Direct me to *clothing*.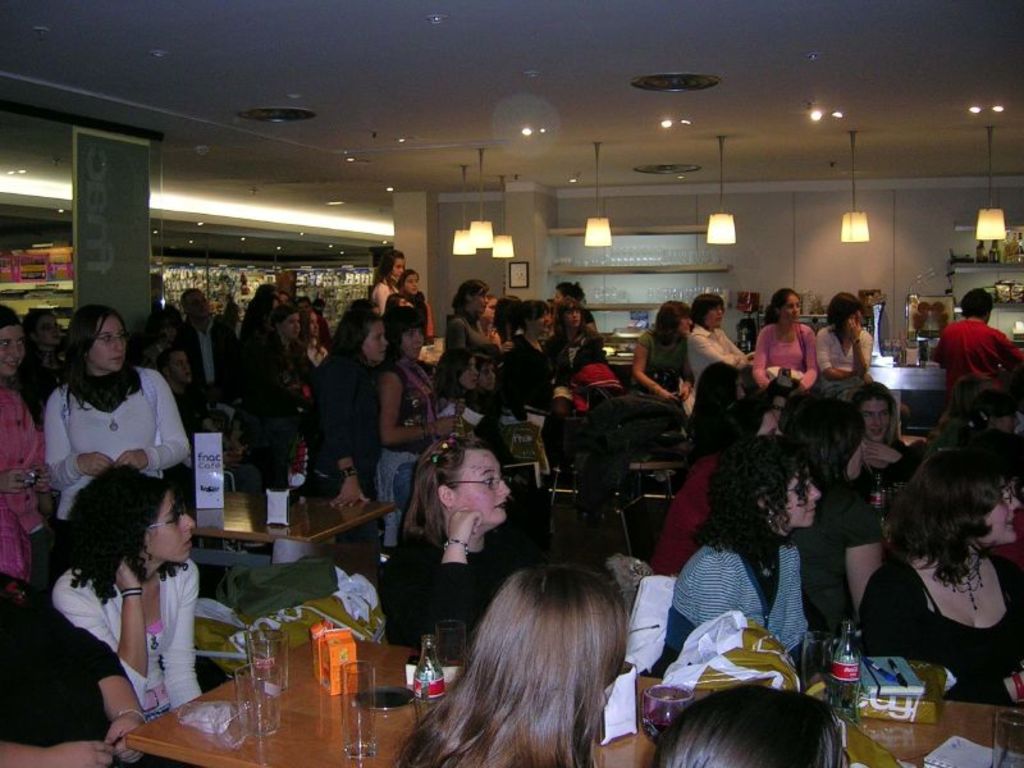
Direction: bbox=(941, 297, 1012, 408).
